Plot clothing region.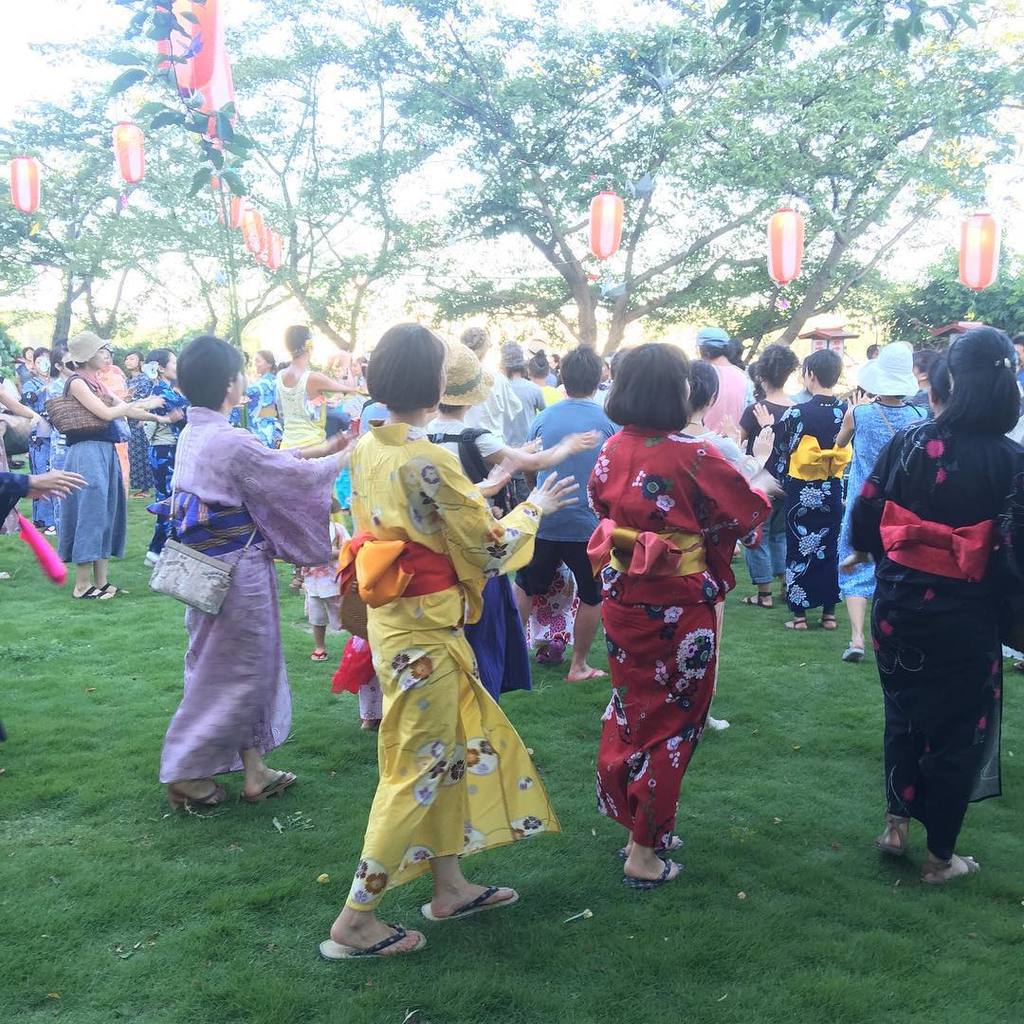
Plotted at detection(352, 427, 561, 911).
